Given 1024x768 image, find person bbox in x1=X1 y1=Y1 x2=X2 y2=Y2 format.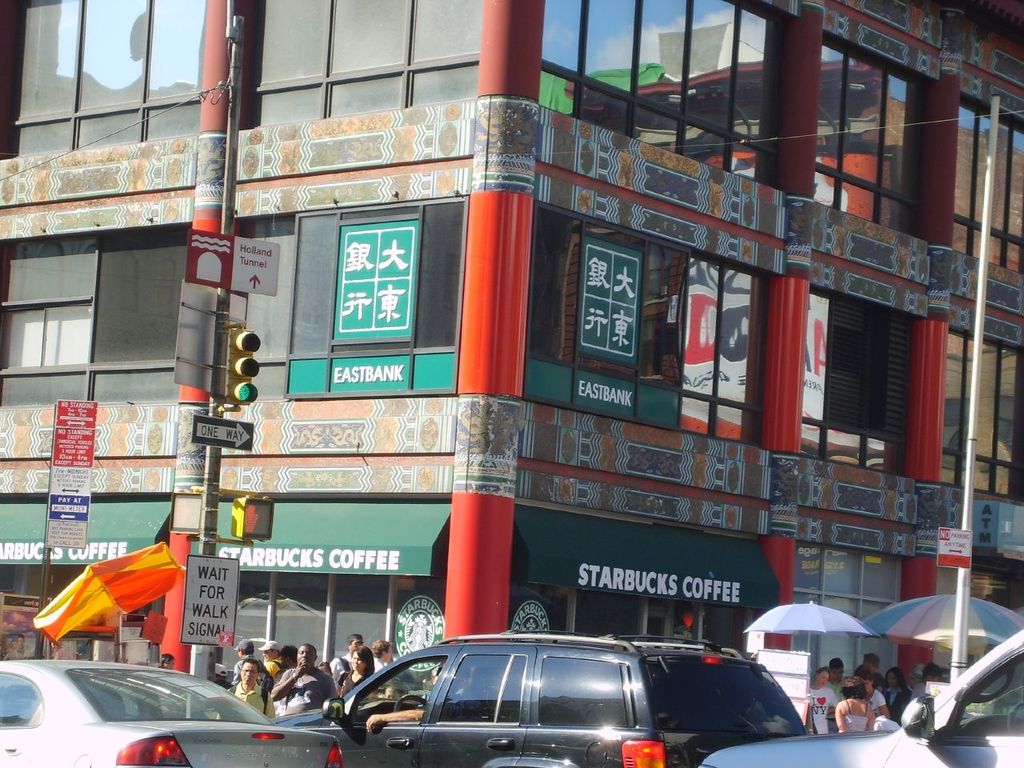
x1=225 y1=656 x2=267 y2=730.
